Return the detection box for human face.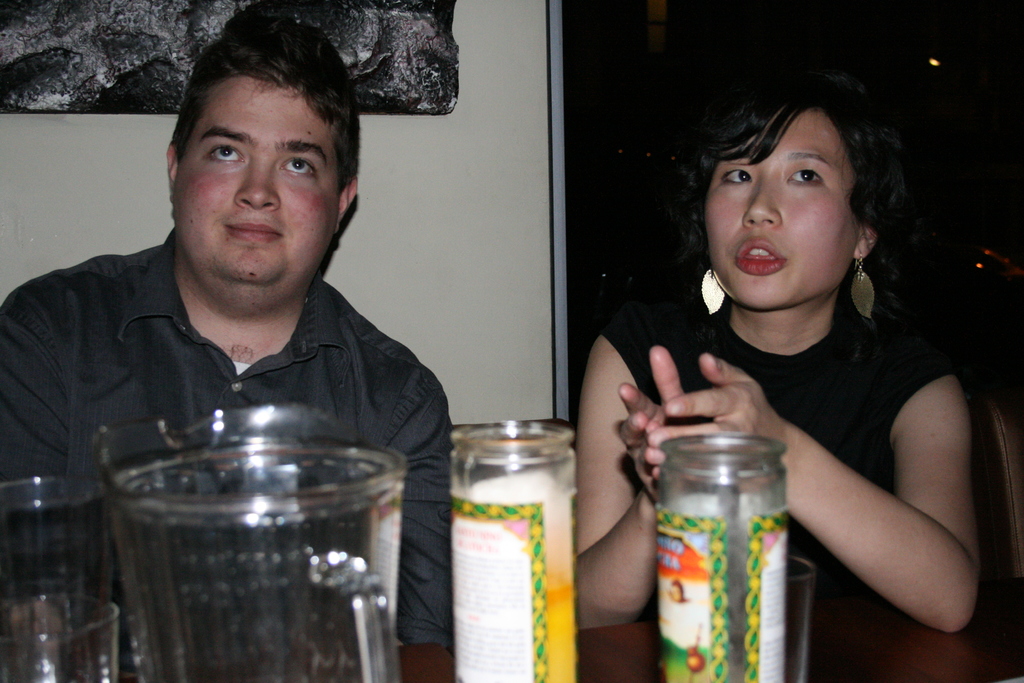
pyautogui.locateOnScreen(705, 108, 862, 307).
